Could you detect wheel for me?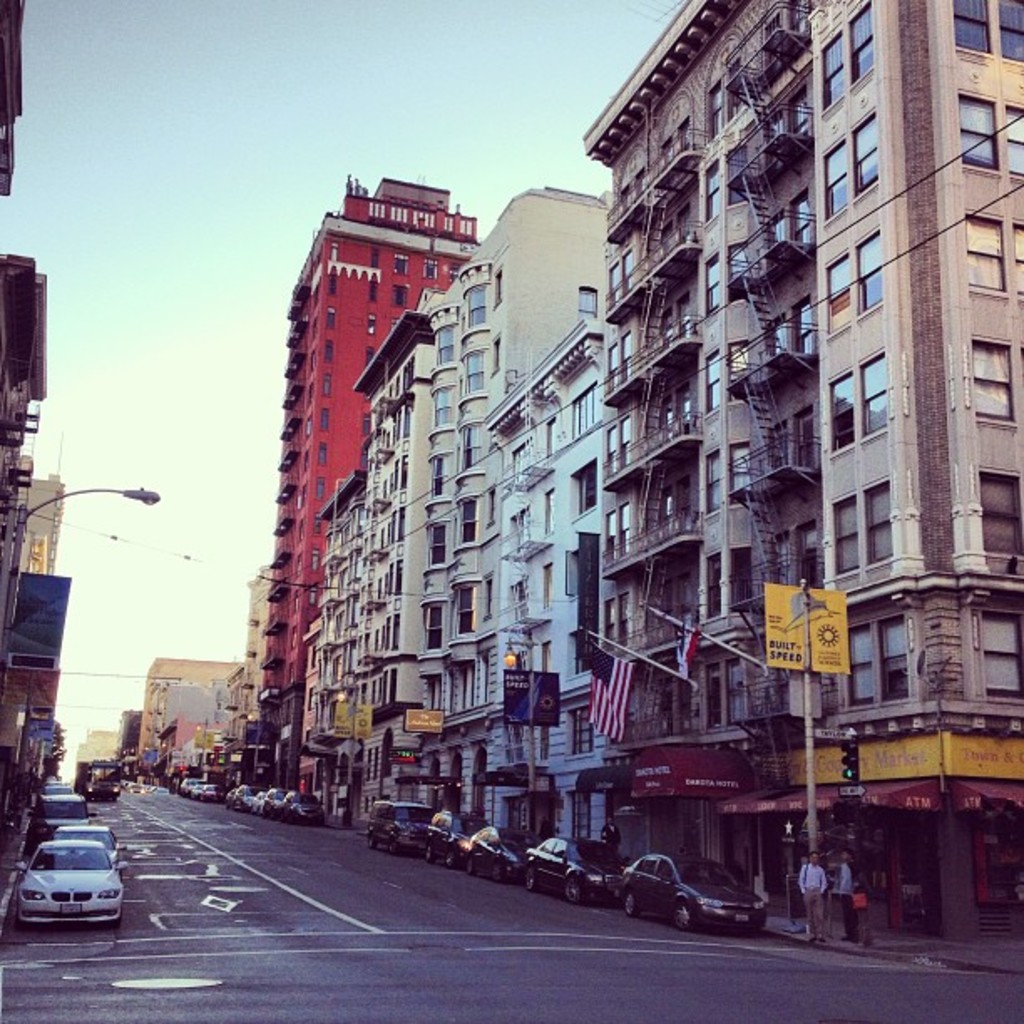
Detection result: x1=468, y1=860, x2=479, y2=873.
